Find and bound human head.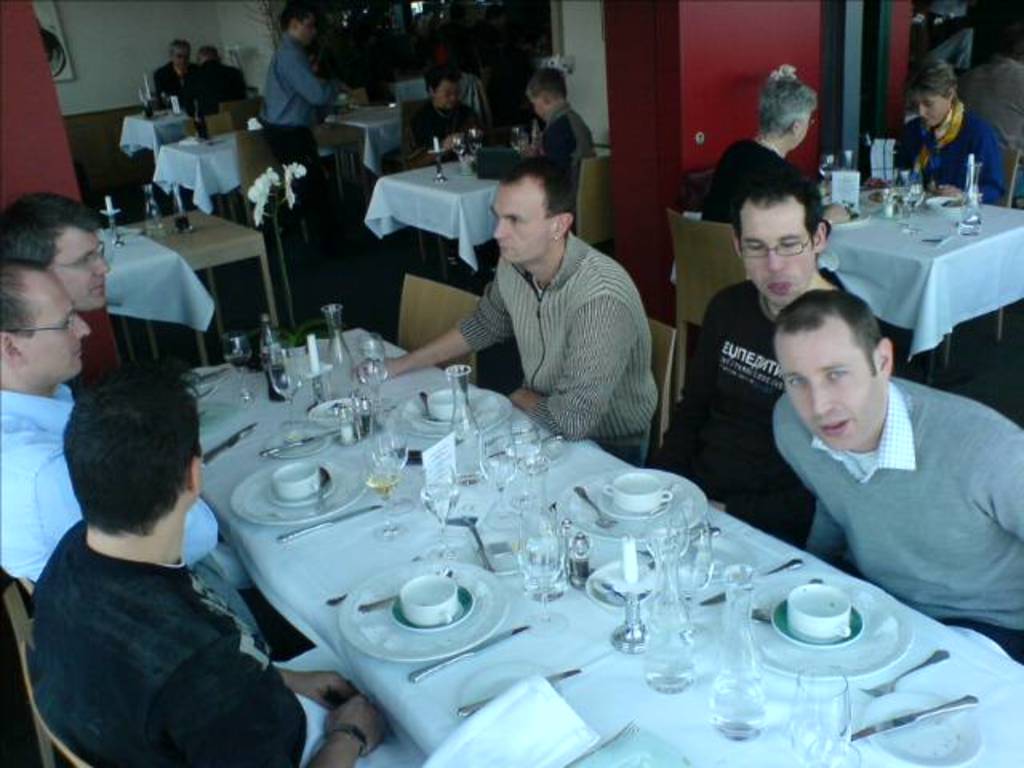
Bound: [left=3, top=194, right=114, bottom=312].
